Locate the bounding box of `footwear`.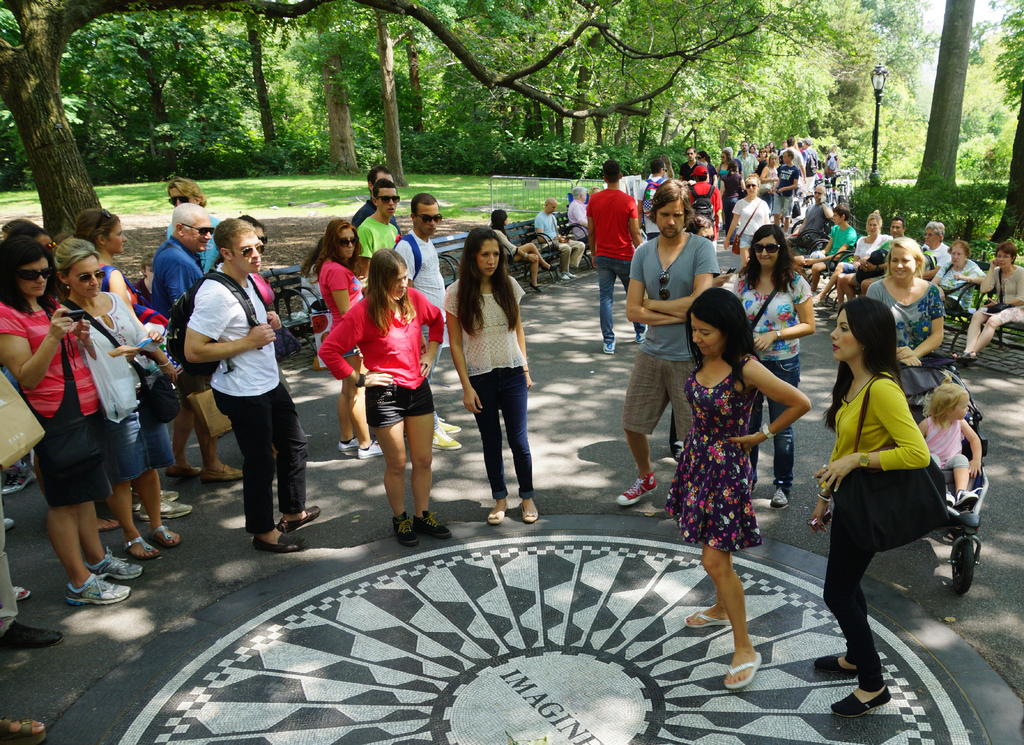
Bounding box: 831, 308, 840, 320.
